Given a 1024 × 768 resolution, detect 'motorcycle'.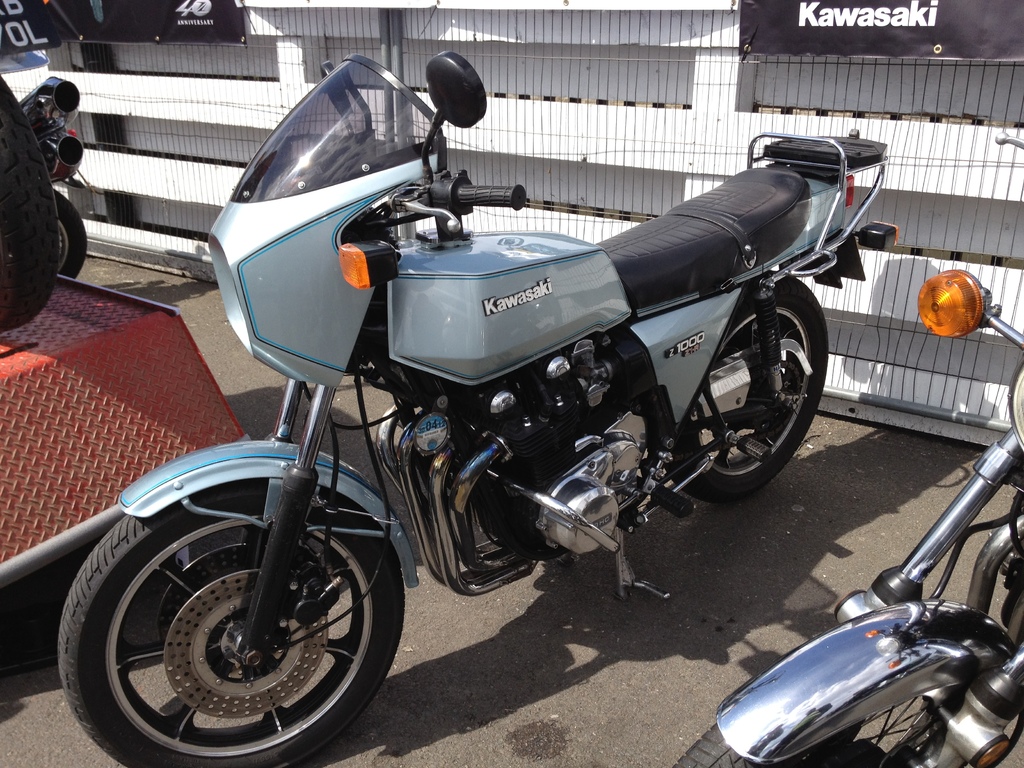
bbox=(39, 135, 91, 274).
